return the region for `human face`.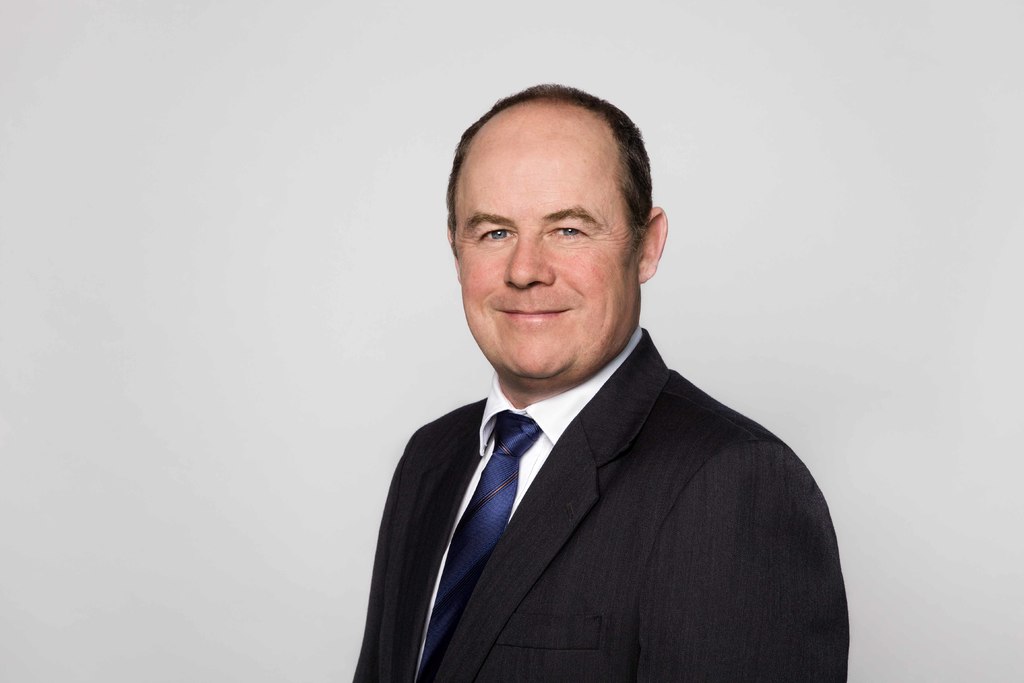
<bbox>455, 109, 641, 381</bbox>.
